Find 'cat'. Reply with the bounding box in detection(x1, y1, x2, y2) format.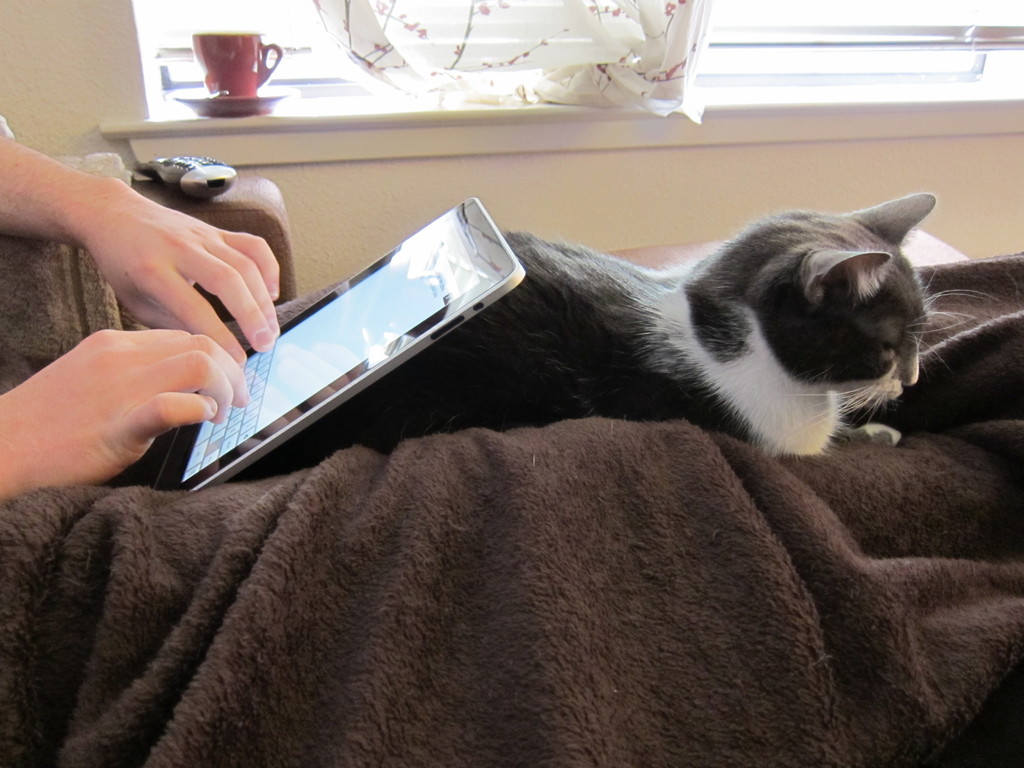
detection(234, 188, 1002, 479).
